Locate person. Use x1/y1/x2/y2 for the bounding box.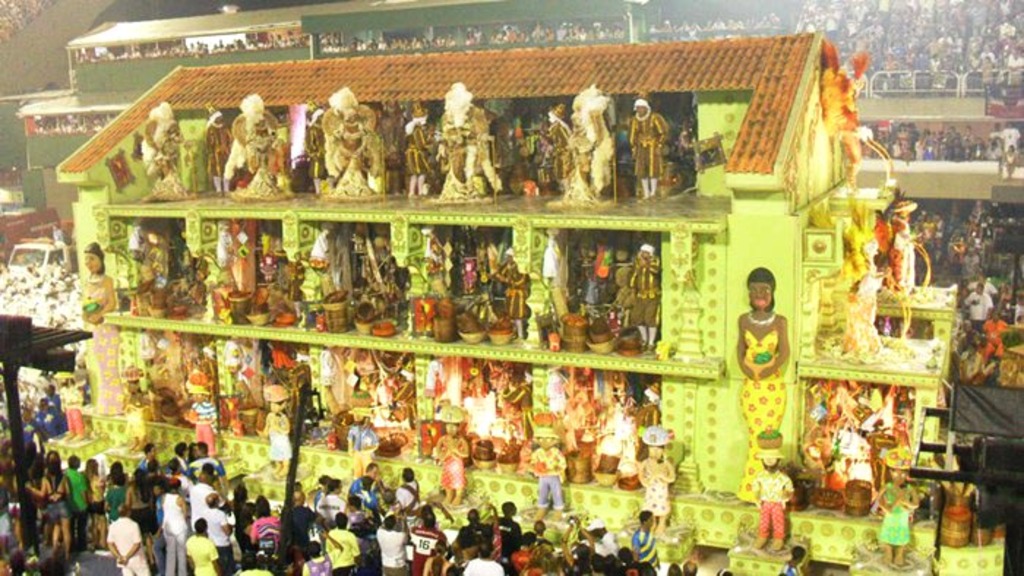
736/257/799/427.
